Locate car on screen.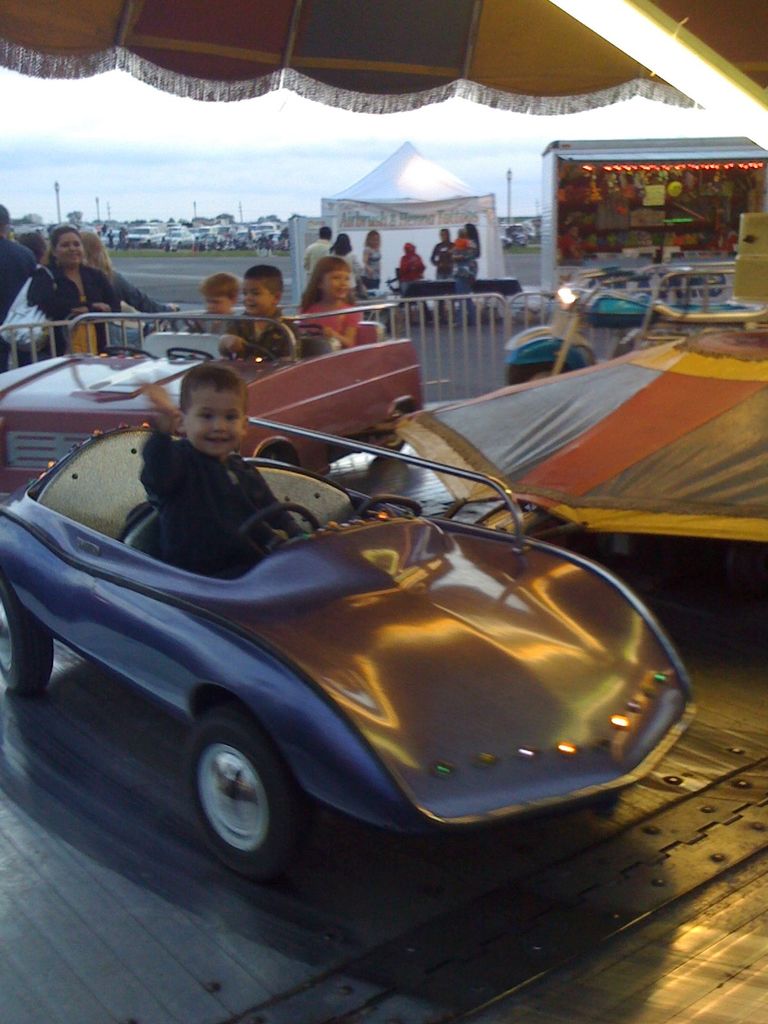
On screen at {"x1": 0, "y1": 423, "x2": 702, "y2": 888}.
